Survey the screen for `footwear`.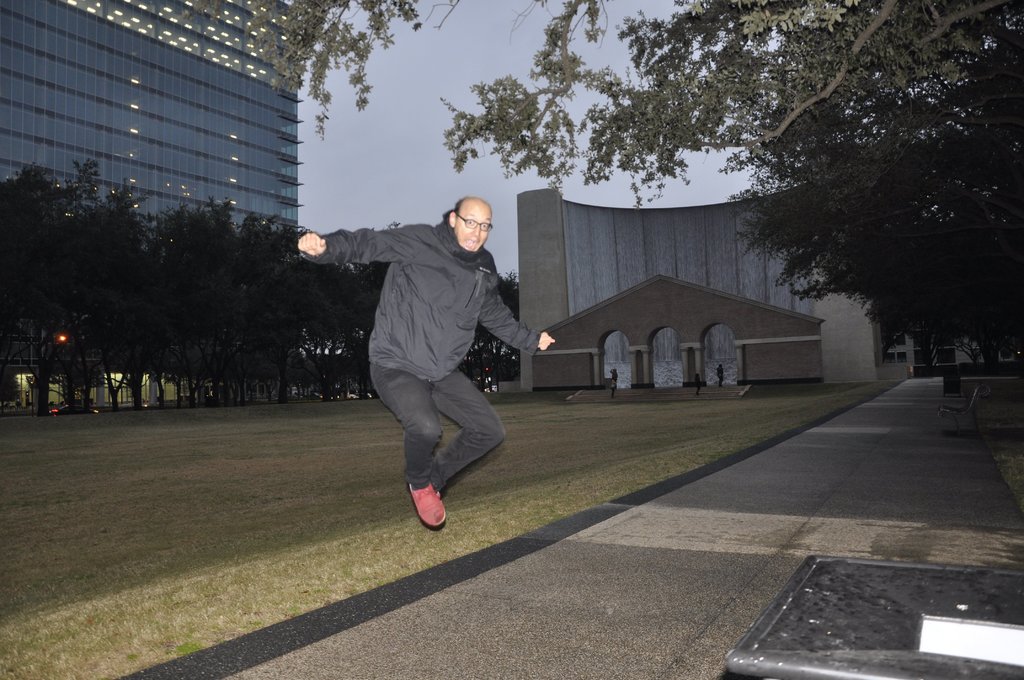
Survey found: <bbox>394, 467, 462, 535</bbox>.
